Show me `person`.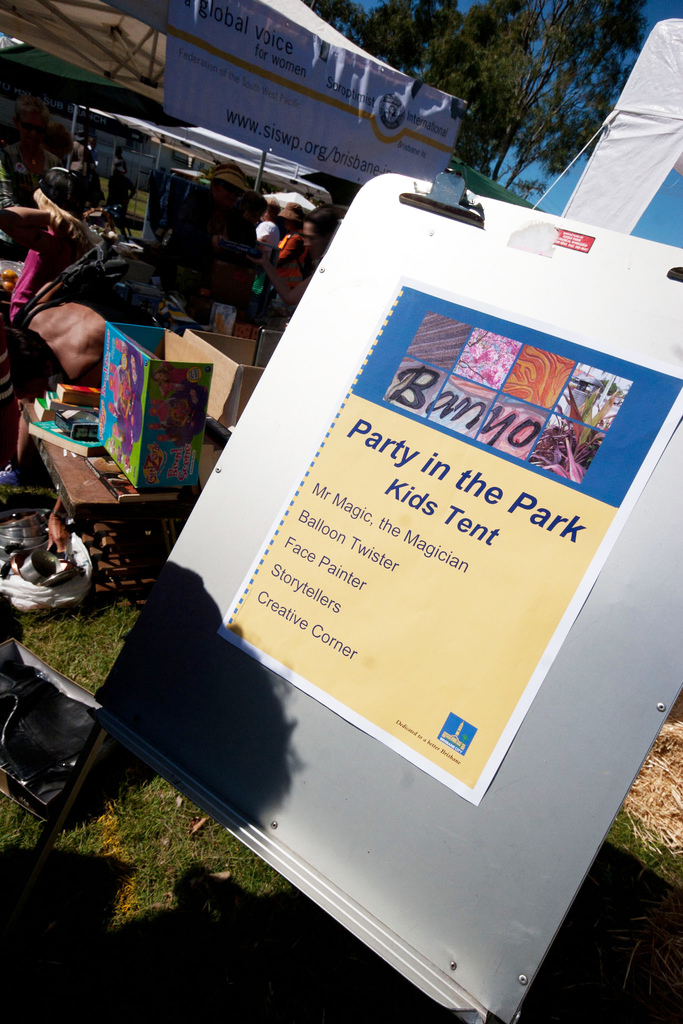
`person` is here: BBox(262, 209, 342, 301).
